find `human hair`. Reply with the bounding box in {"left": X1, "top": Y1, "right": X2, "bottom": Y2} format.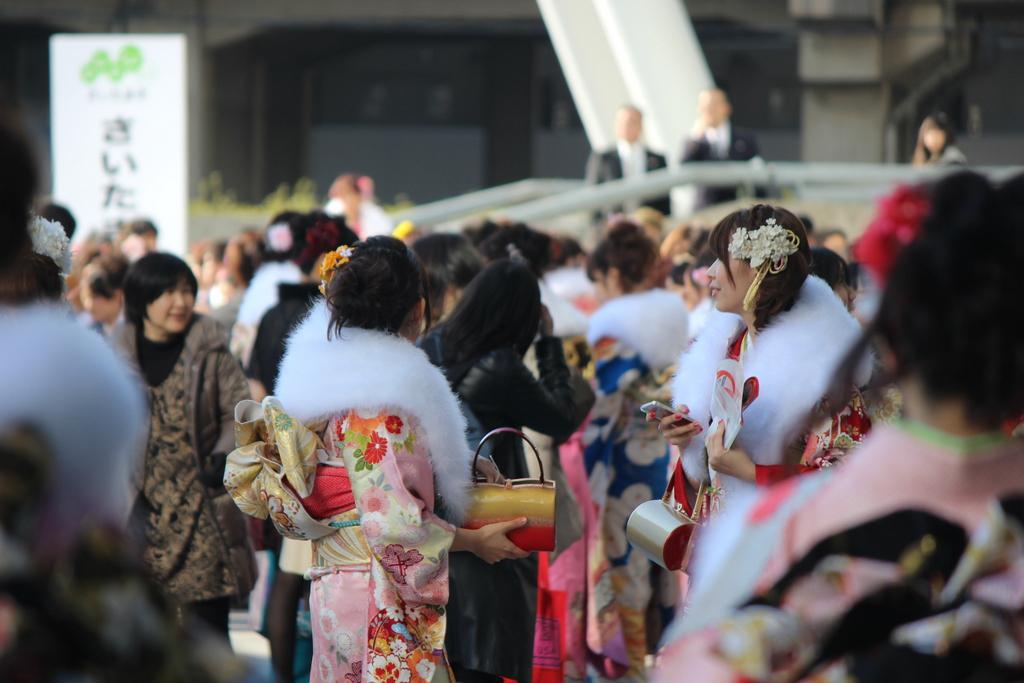
{"left": 431, "top": 255, "right": 543, "bottom": 389}.
